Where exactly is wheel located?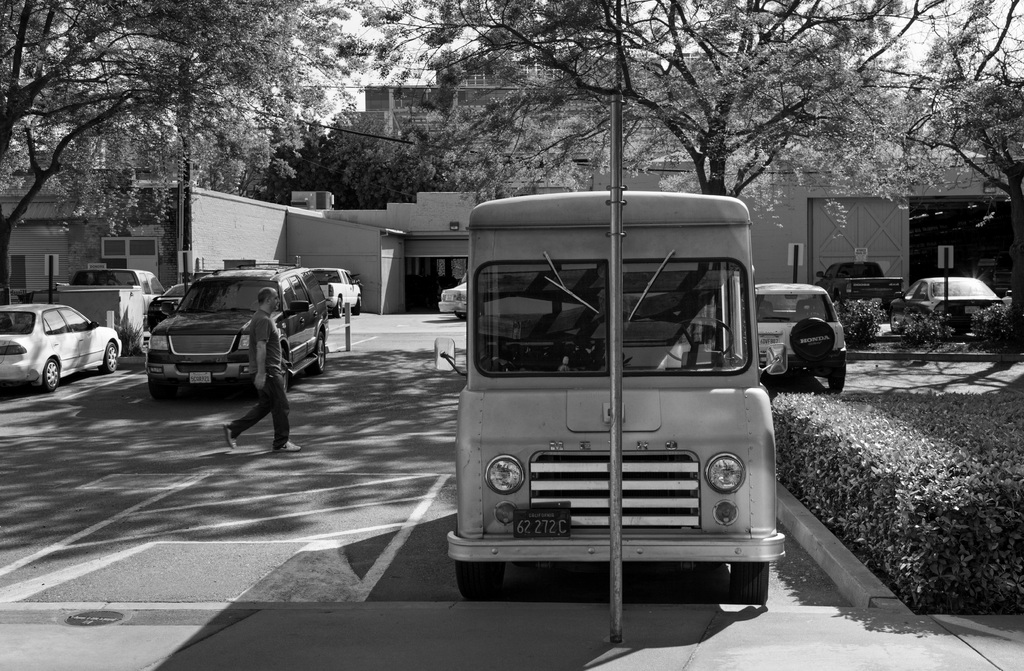
Its bounding box is (left=99, top=343, right=117, bottom=375).
